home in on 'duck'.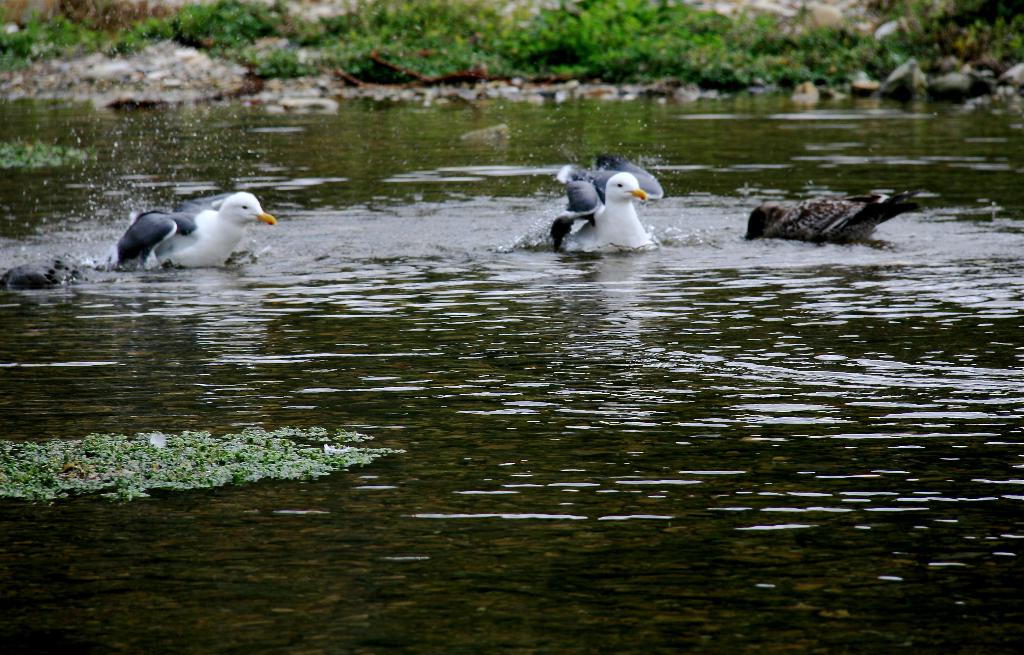
Homed in at <bbox>111, 193, 282, 275</bbox>.
